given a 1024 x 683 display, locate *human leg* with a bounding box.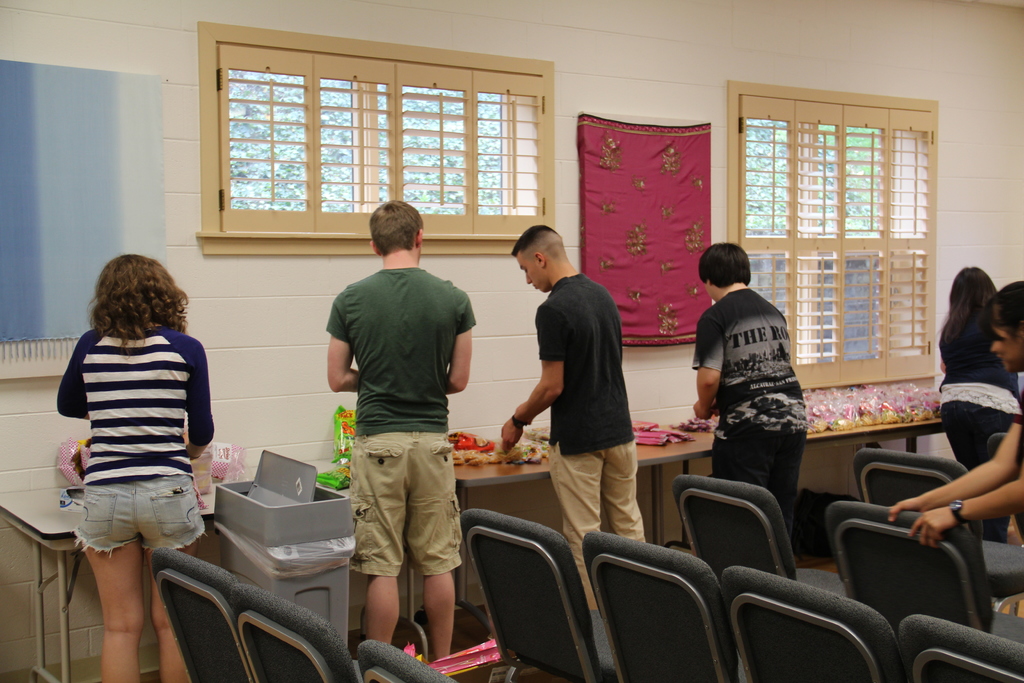
Located: detection(710, 420, 767, 497).
